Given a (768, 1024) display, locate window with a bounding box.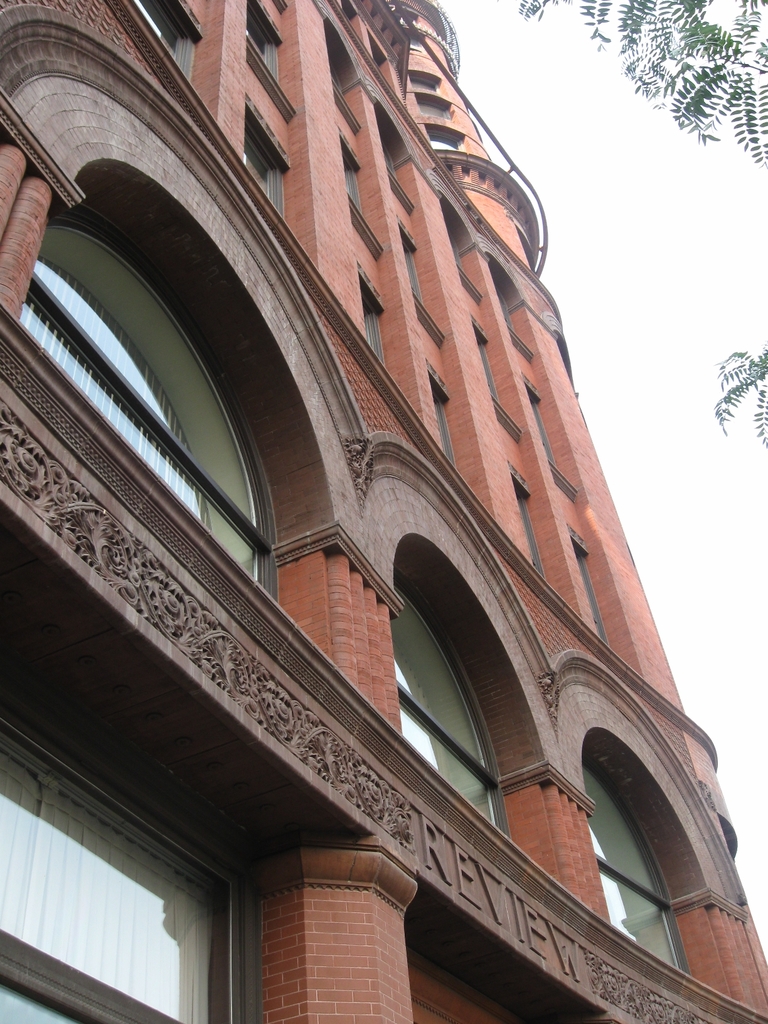
Located: (21,750,286,1009).
